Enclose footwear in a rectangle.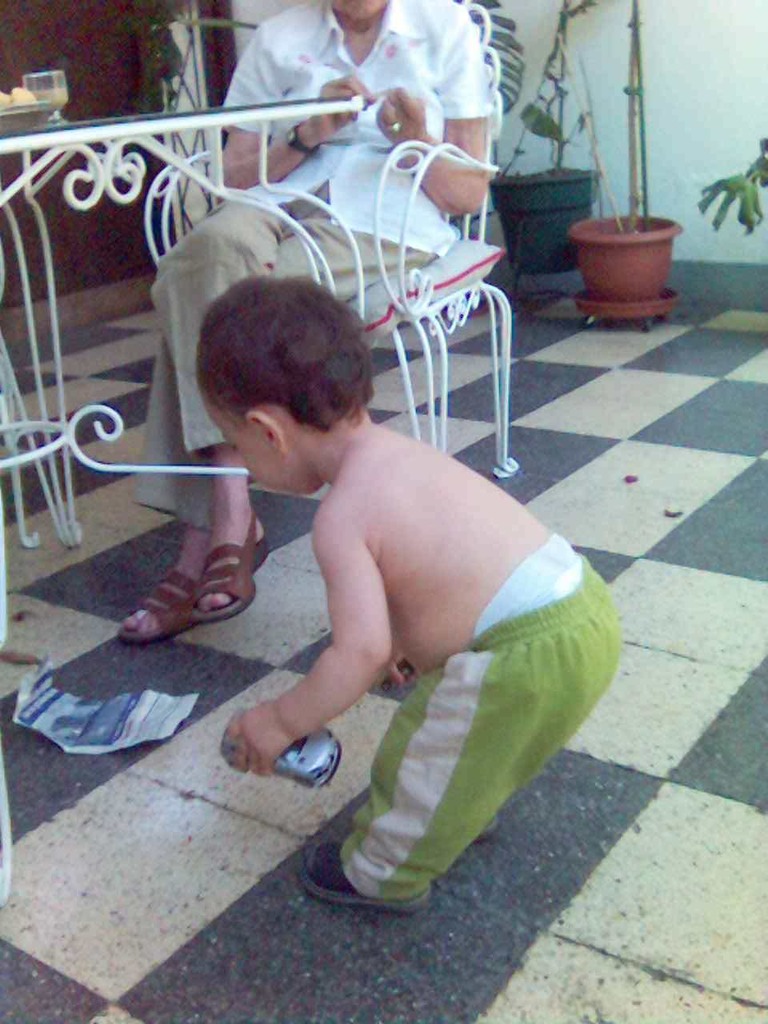
{"x1": 190, "y1": 514, "x2": 274, "y2": 630}.
